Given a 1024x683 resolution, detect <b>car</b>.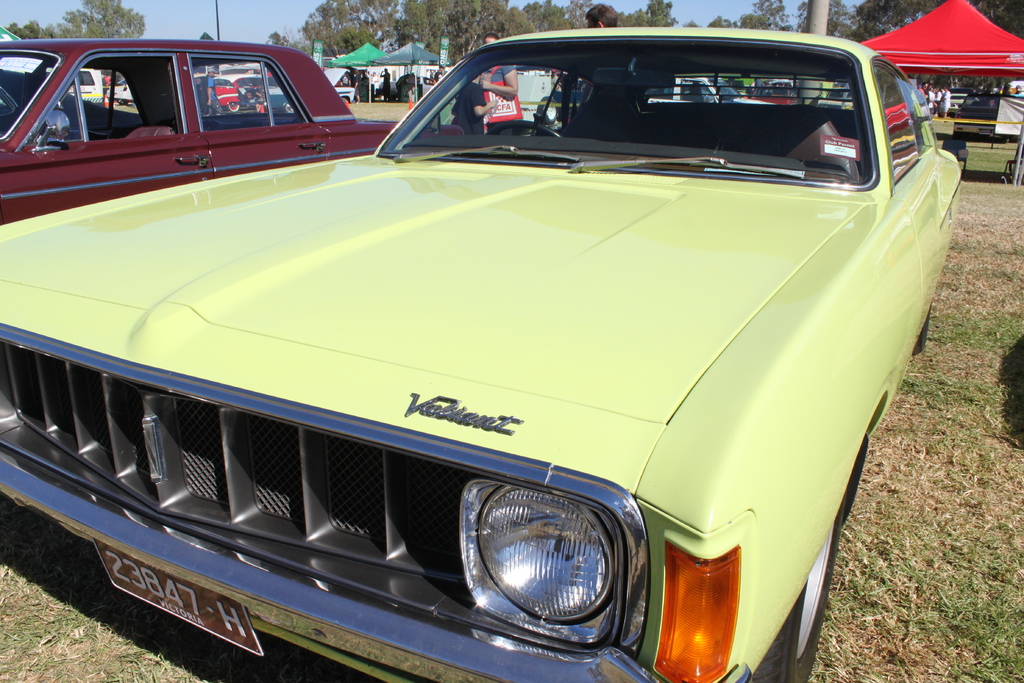
0:35:463:229.
